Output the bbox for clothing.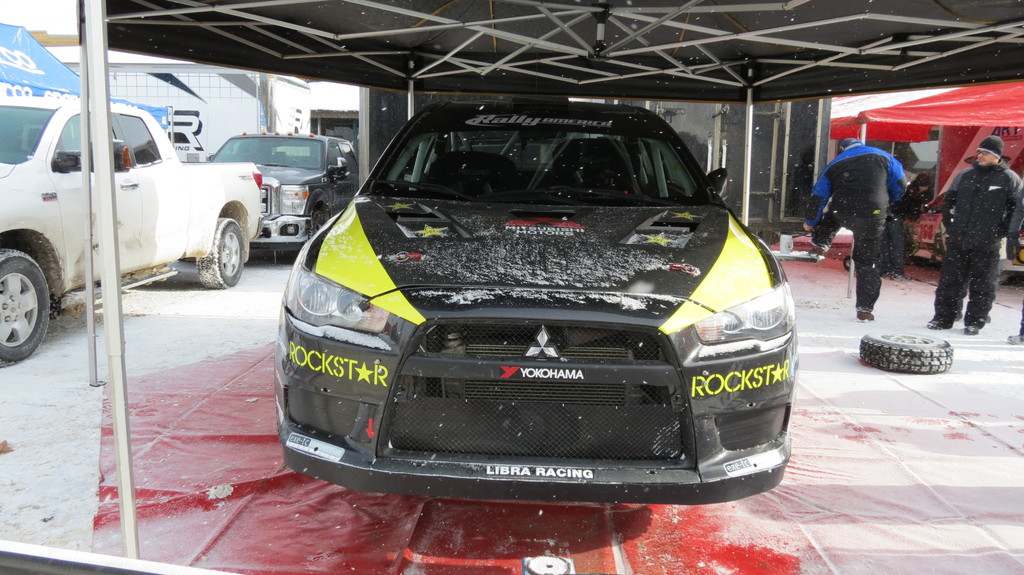
<bbox>924, 159, 1023, 328</bbox>.
